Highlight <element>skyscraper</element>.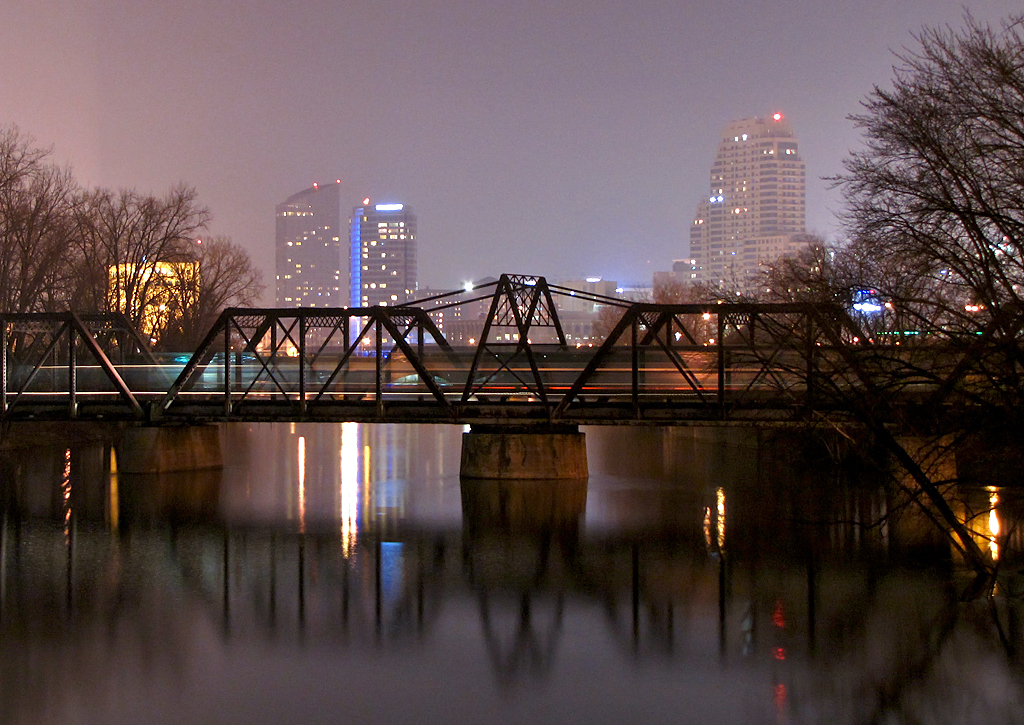
Highlighted region: <bbox>273, 184, 339, 311</bbox>.
